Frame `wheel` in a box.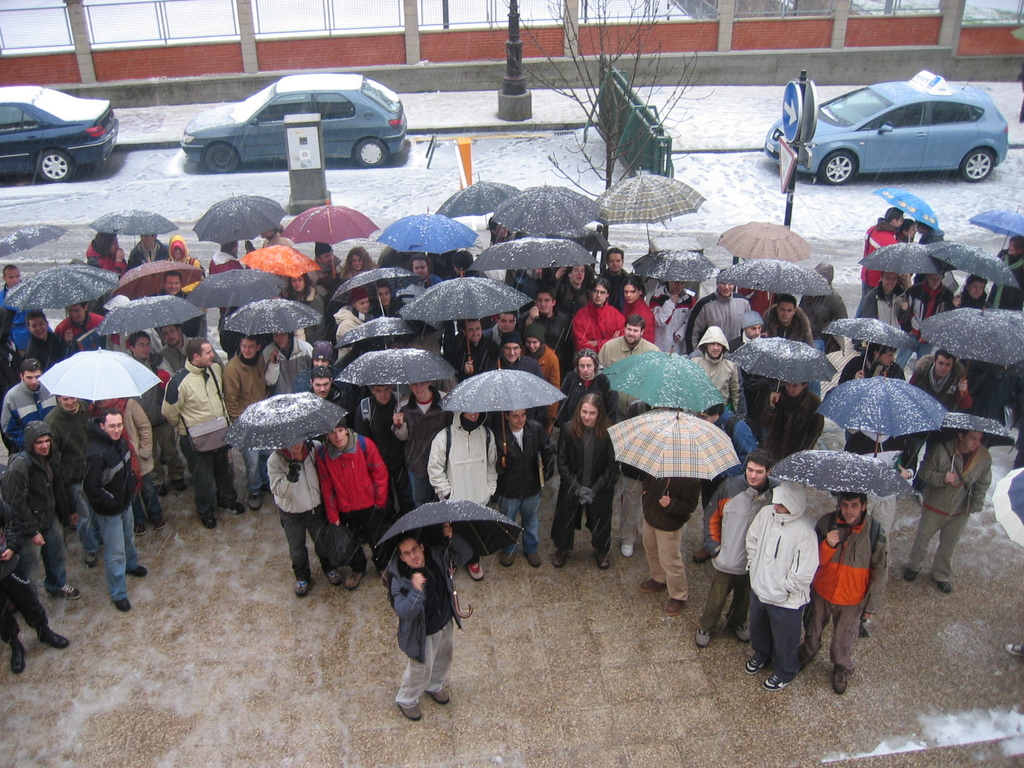
(35, 149, 74, 177).
